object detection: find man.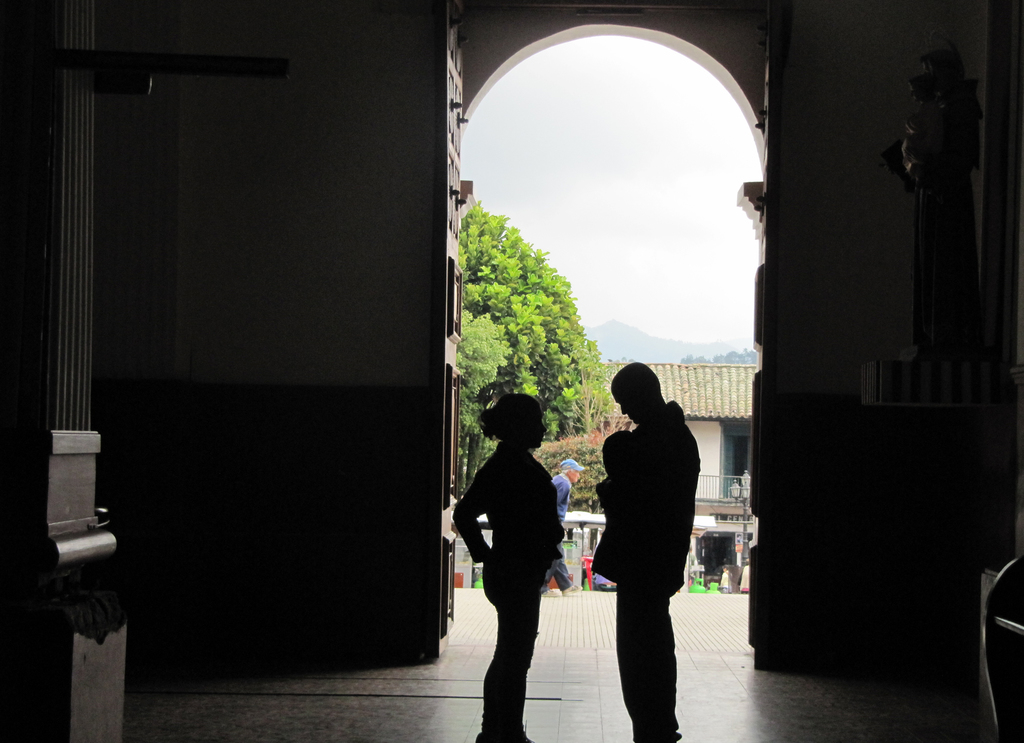
rect(540, 457, 585, 596).
